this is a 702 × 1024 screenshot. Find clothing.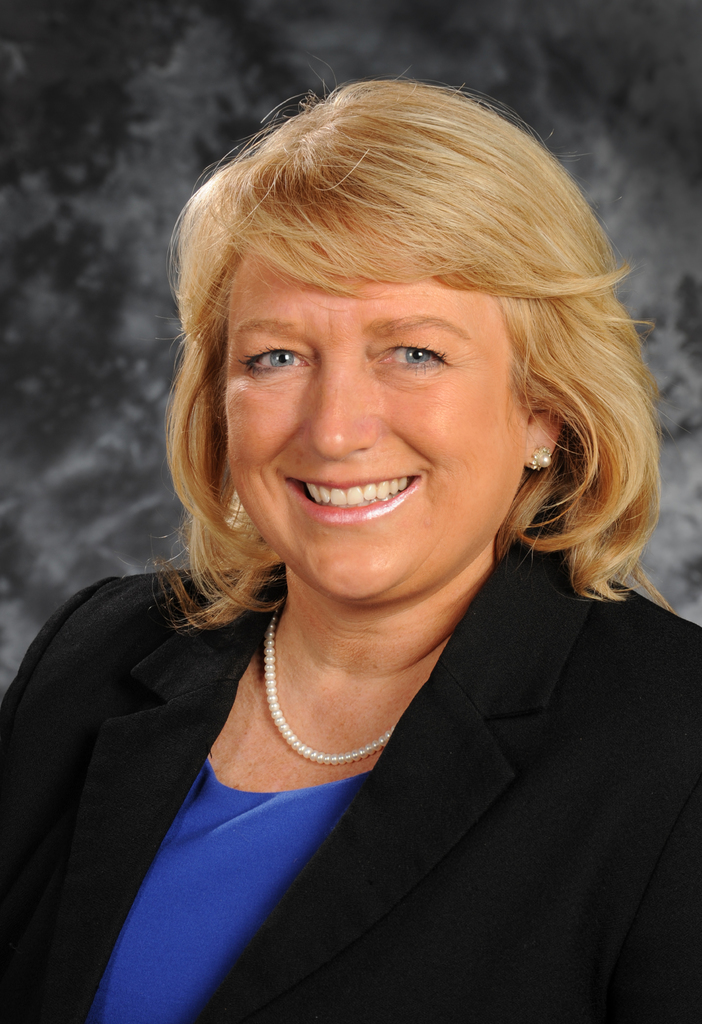
Bounding box: select_region(28, 601, 658, 1022).
